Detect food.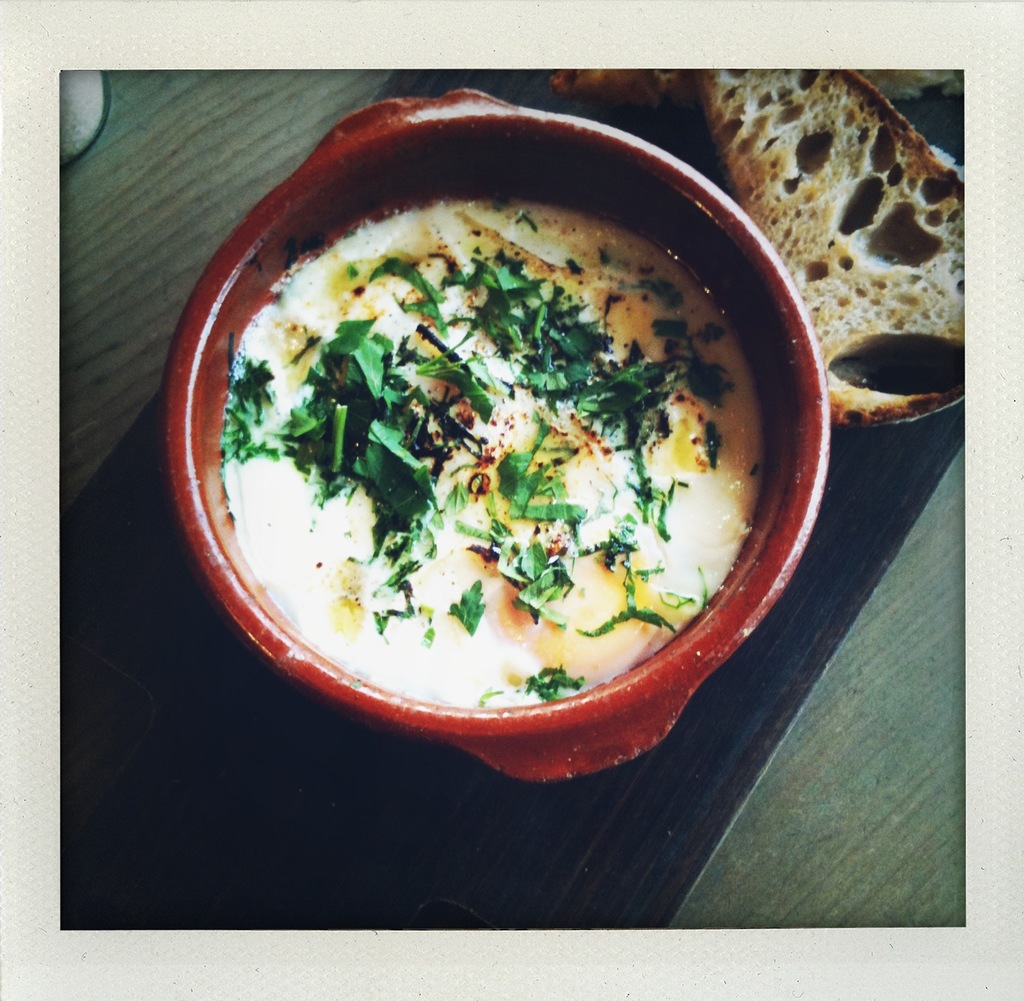
Detected at 542,63,967,431.
